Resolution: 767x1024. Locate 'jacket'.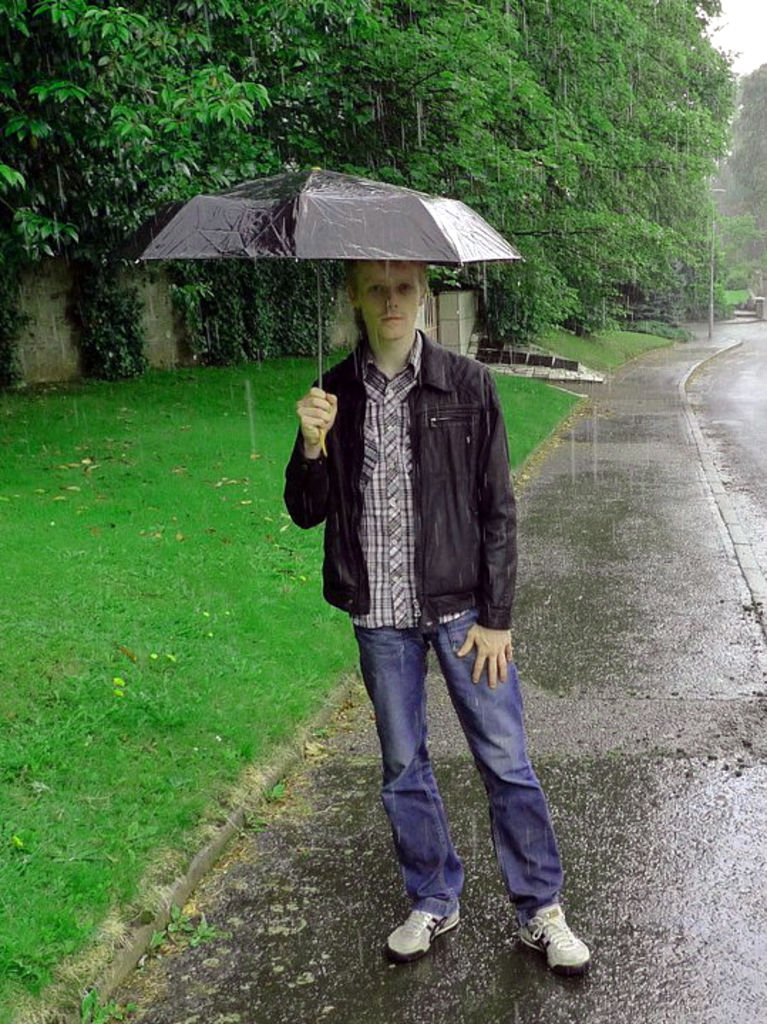
bbox=(310, 331, 525, 587).
